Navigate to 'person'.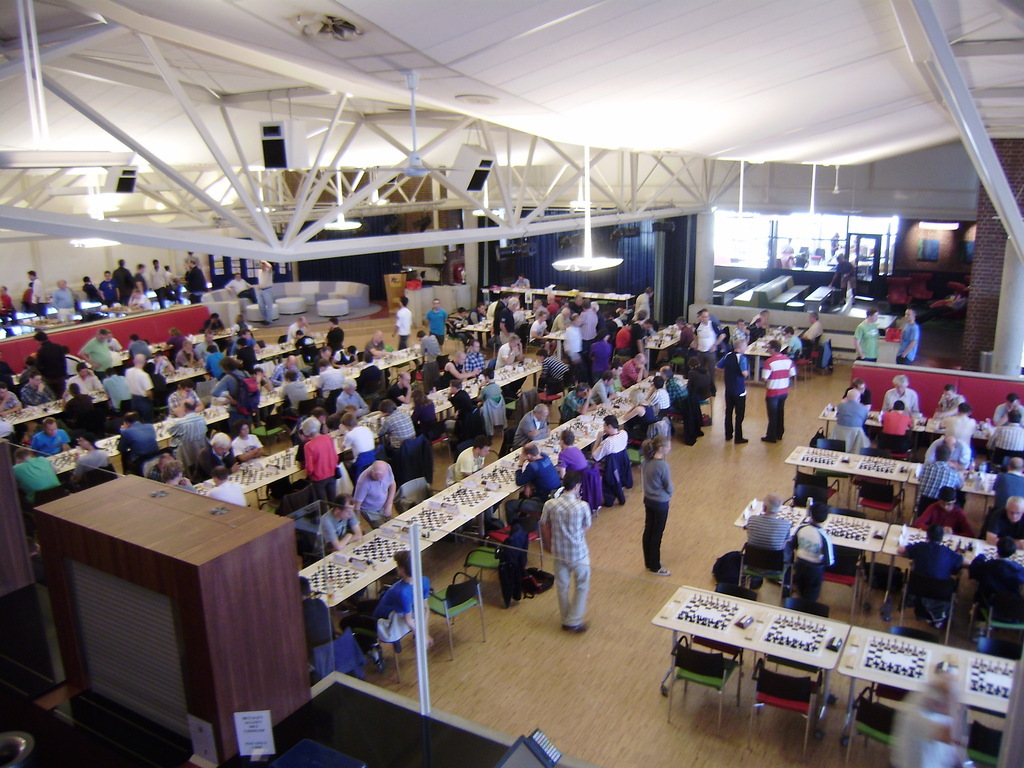
Navigation target: x1=749 y1=311 x2=770 y2=346.
